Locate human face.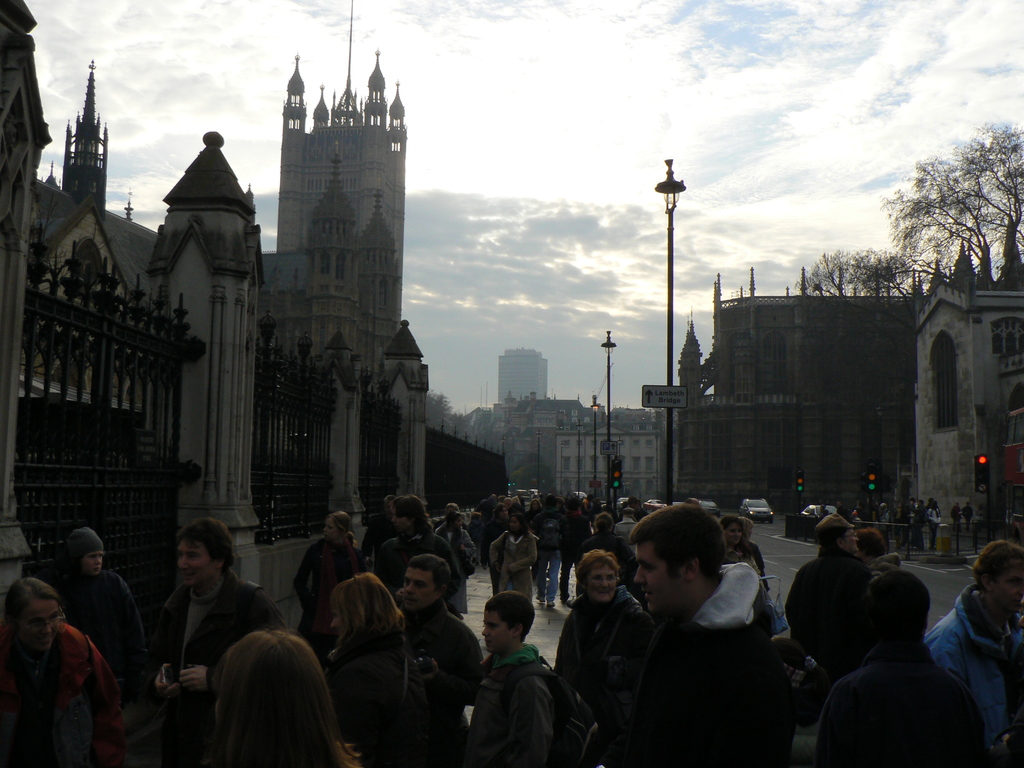
Bounding box: box(177, 536, 216, 584).
